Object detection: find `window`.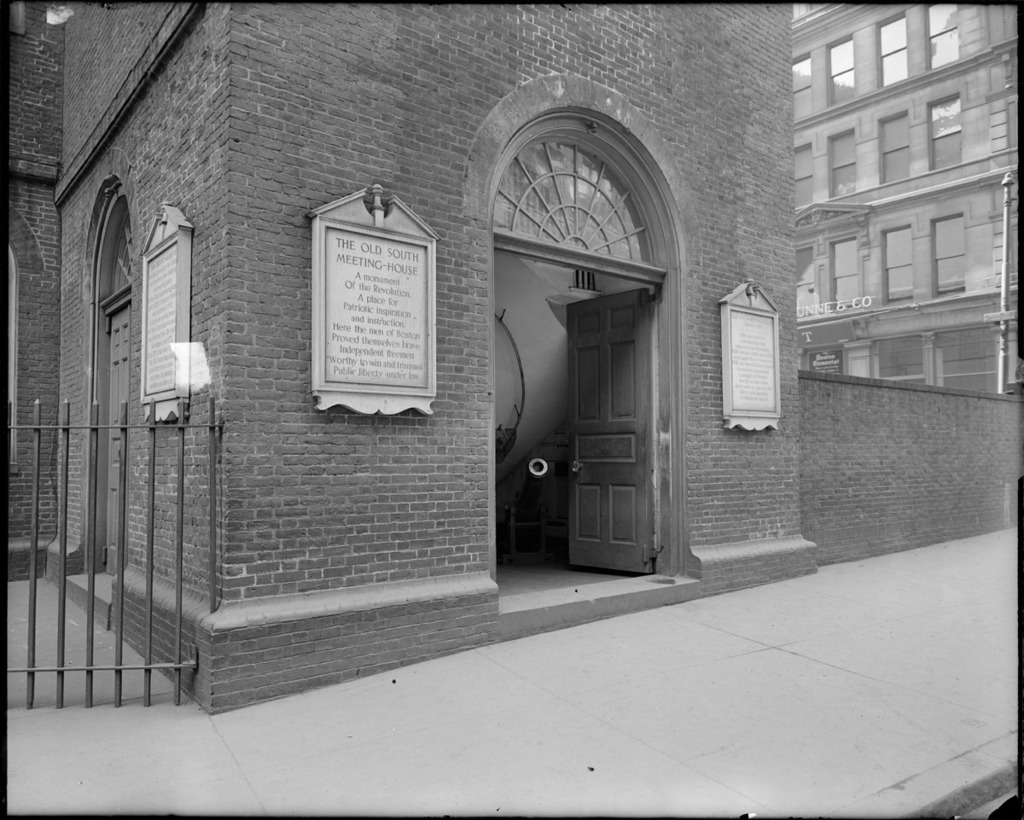
<region>922, 3, 960, 69</region>.
